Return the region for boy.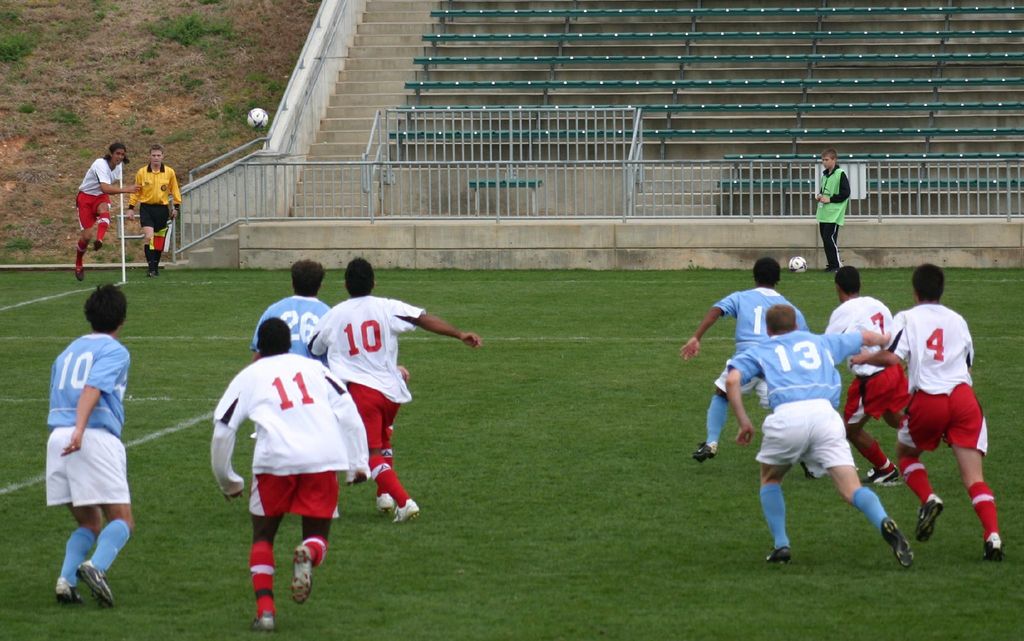
box=[310, 257, 480, 520].
